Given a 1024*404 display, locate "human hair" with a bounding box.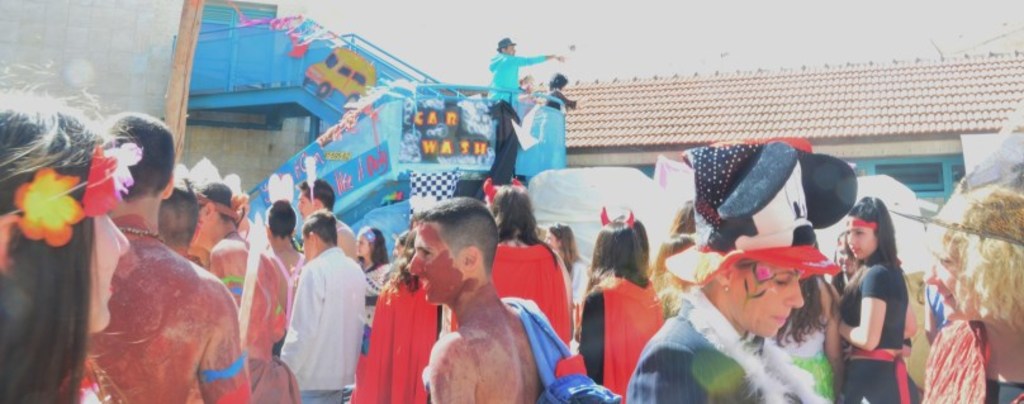
Located: region(94, 108, 174, 203).
